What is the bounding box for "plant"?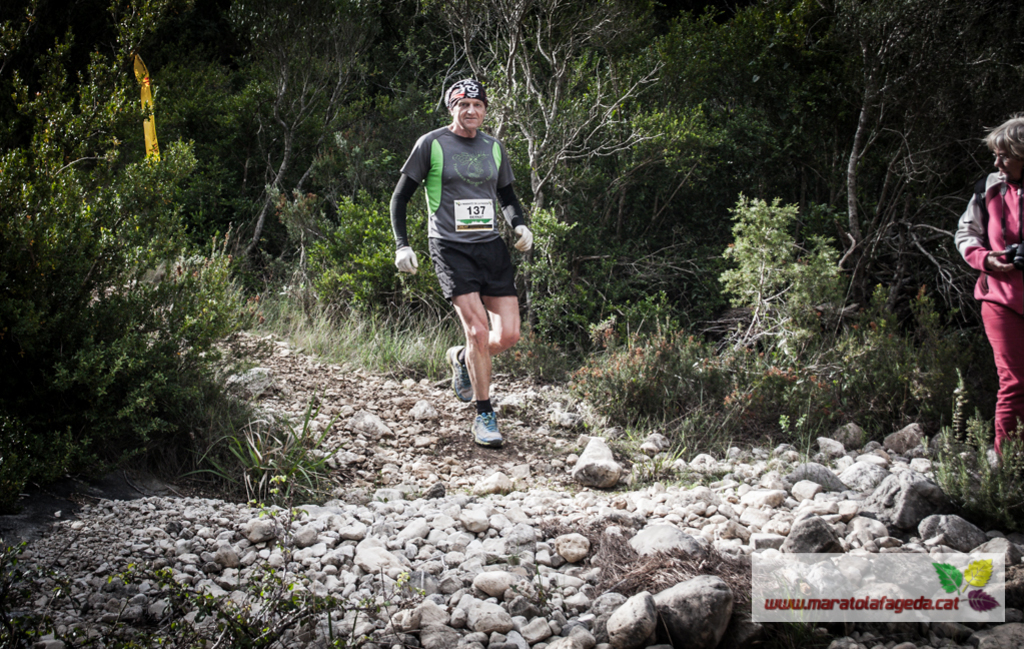
bbox(181, 407, 342, 506).
